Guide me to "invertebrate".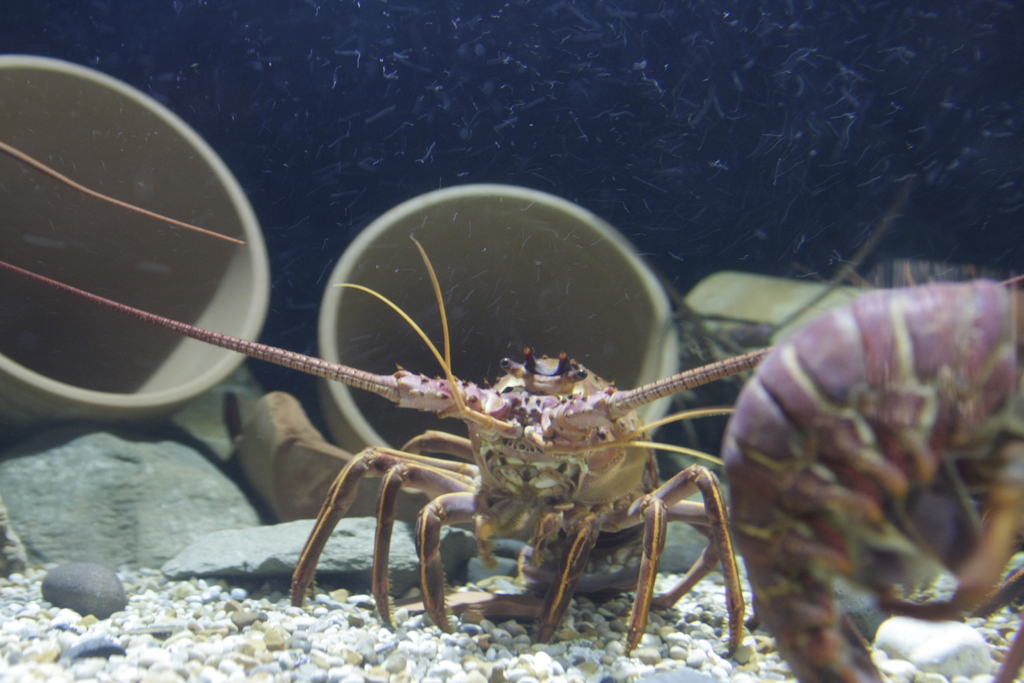
Guidance: {"x1": 0, "y1": 176, "x2": 1023, "y2": 658}.
